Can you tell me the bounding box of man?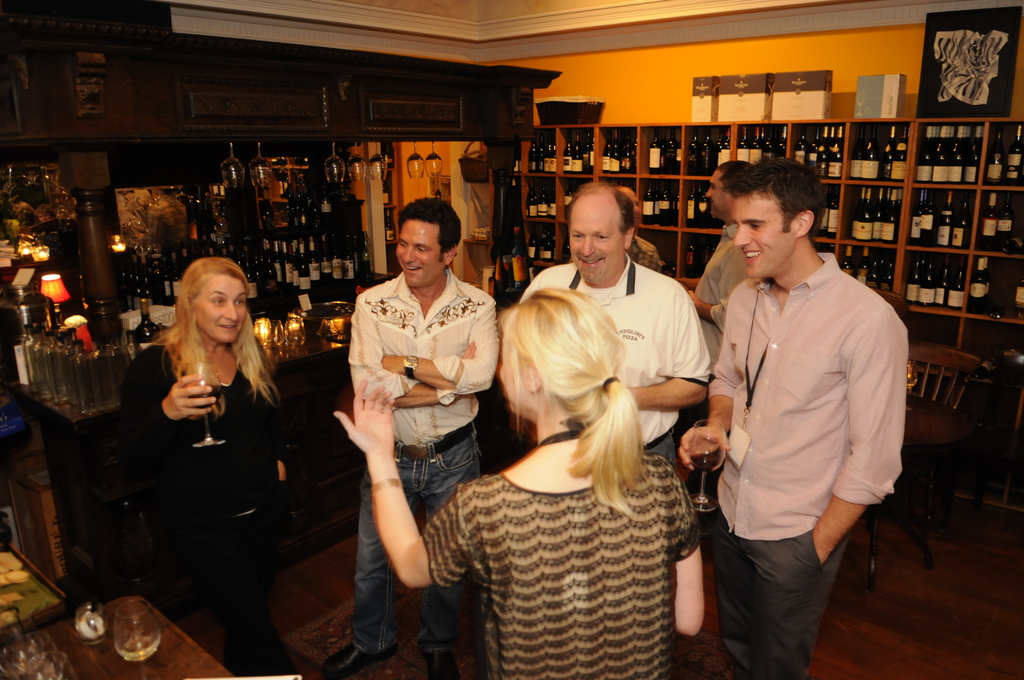
pyautogui.locateOnScreen(519, 182, 716, 476).
